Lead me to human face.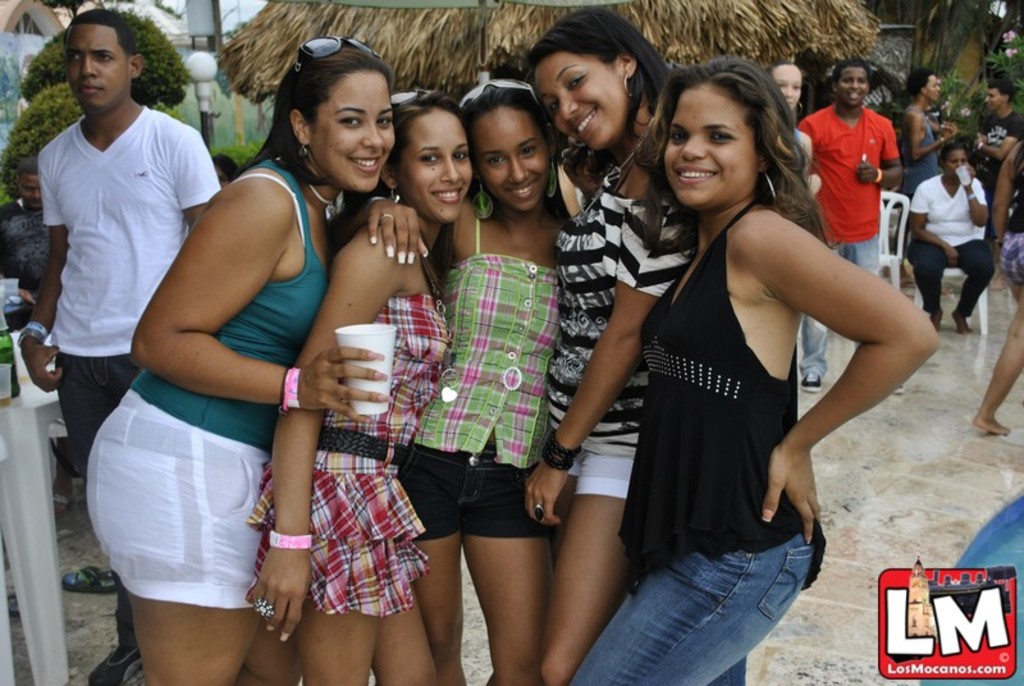
Lead to BBox(532, 52, 630, 150).
